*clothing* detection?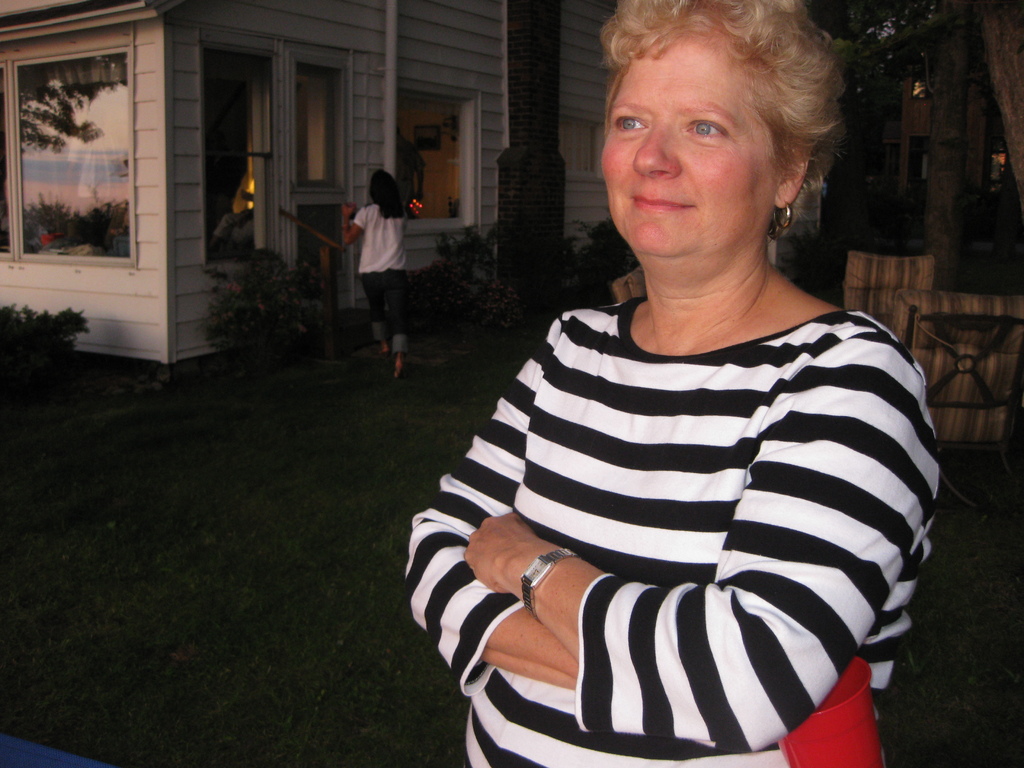
region(355, 202, 406, 351)
